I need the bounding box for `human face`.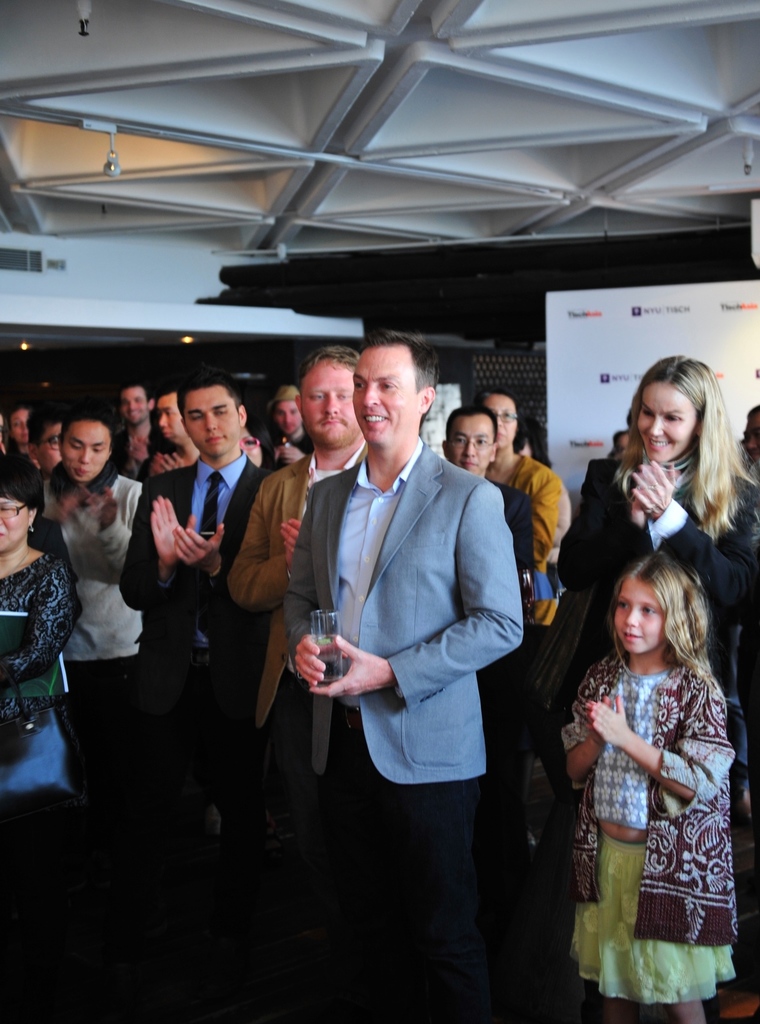
Here it is: (left=118, top=386, right=150, bottom=426).
